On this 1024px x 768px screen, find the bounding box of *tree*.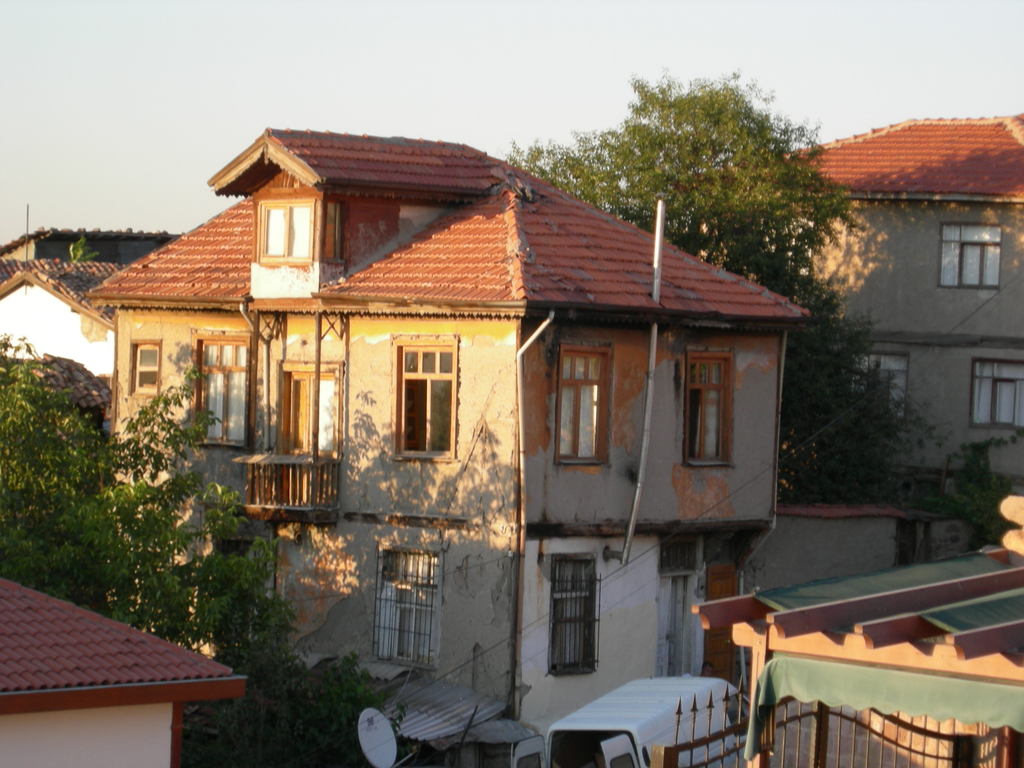
Bounding box: box(12, 341, 290, 676).
